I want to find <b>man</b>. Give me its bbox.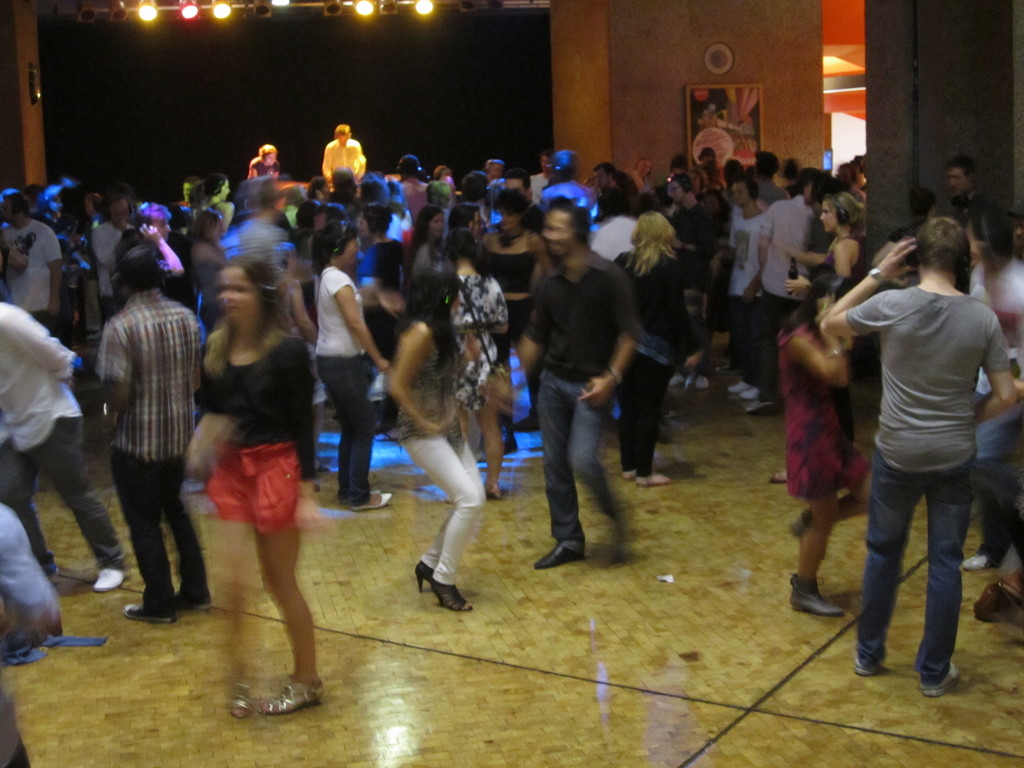
[532, 149, 556, 208].
